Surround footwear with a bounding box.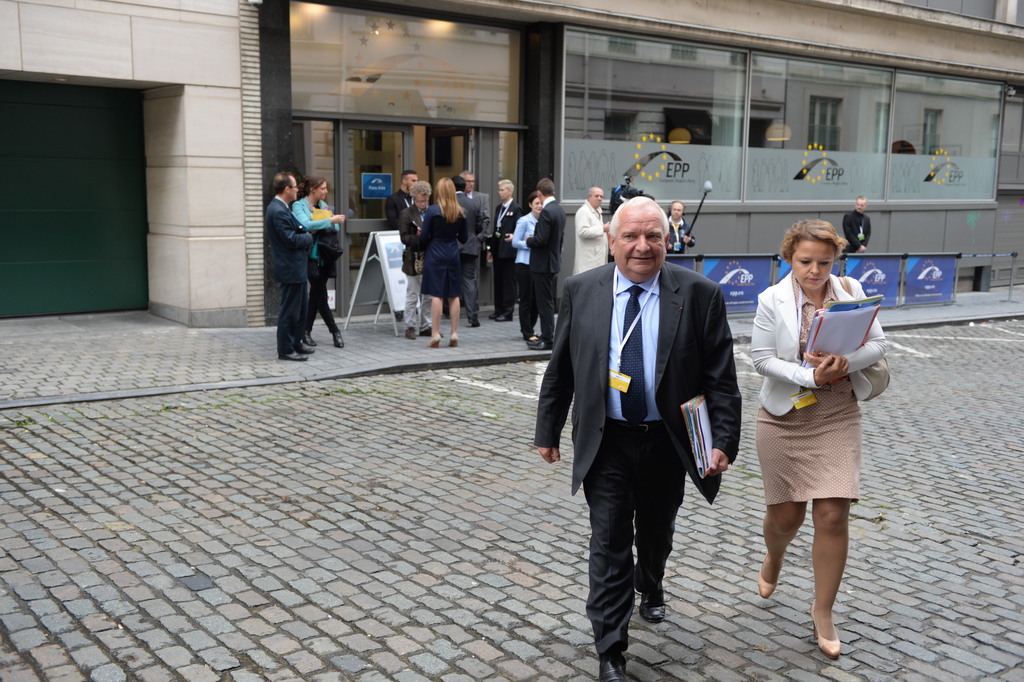
bbox(595, 648, 631, 681).
